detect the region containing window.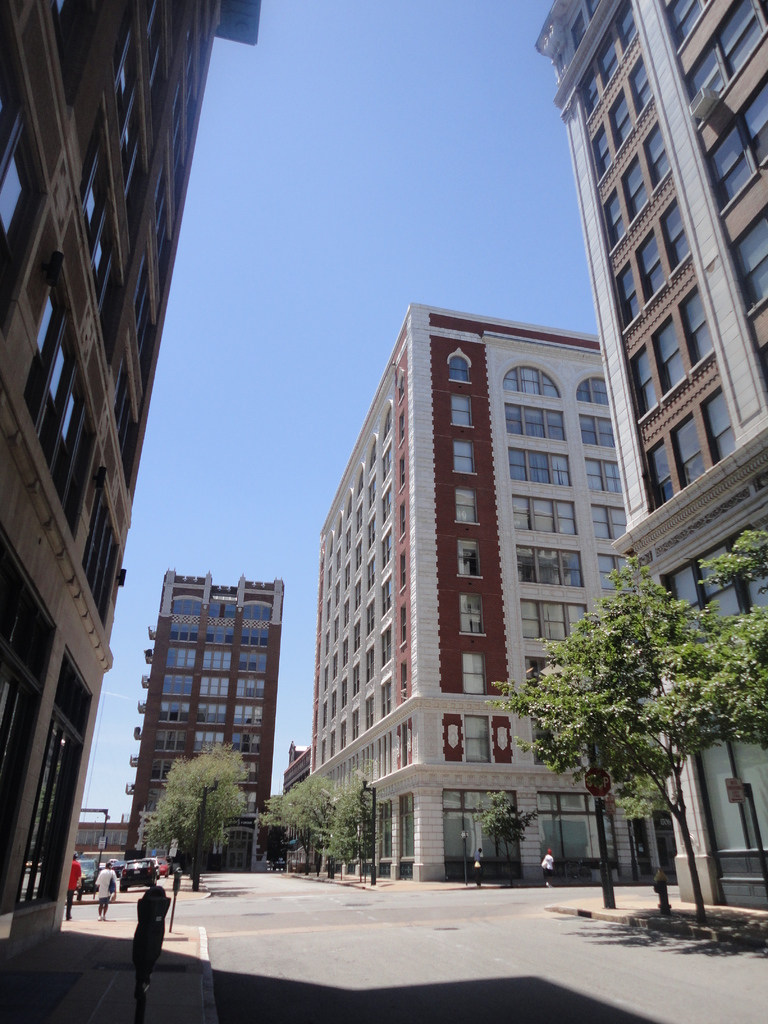
Rect(682, 287, 721, 356).
